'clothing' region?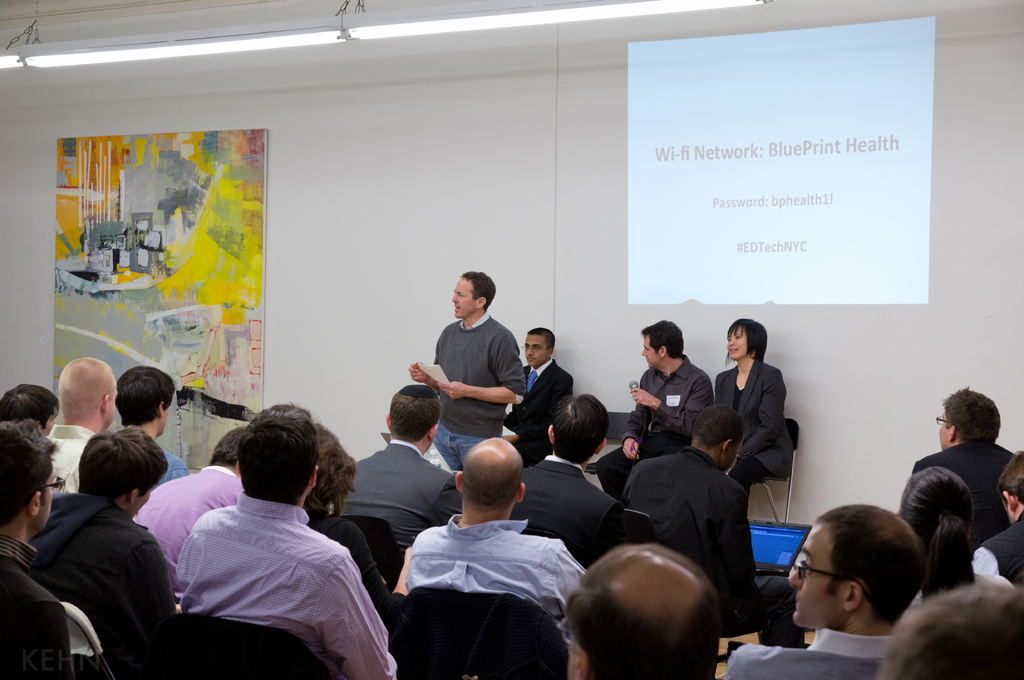
box(129, 466, 239, 608)
